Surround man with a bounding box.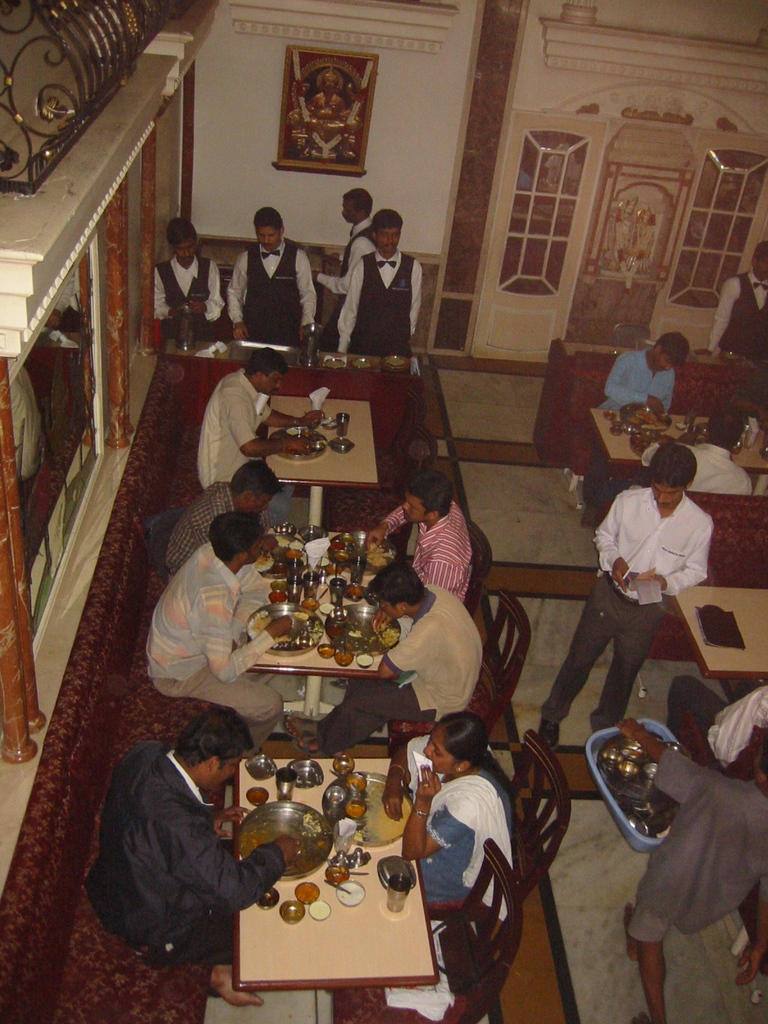
Rect(200, 348, 324, 486).
